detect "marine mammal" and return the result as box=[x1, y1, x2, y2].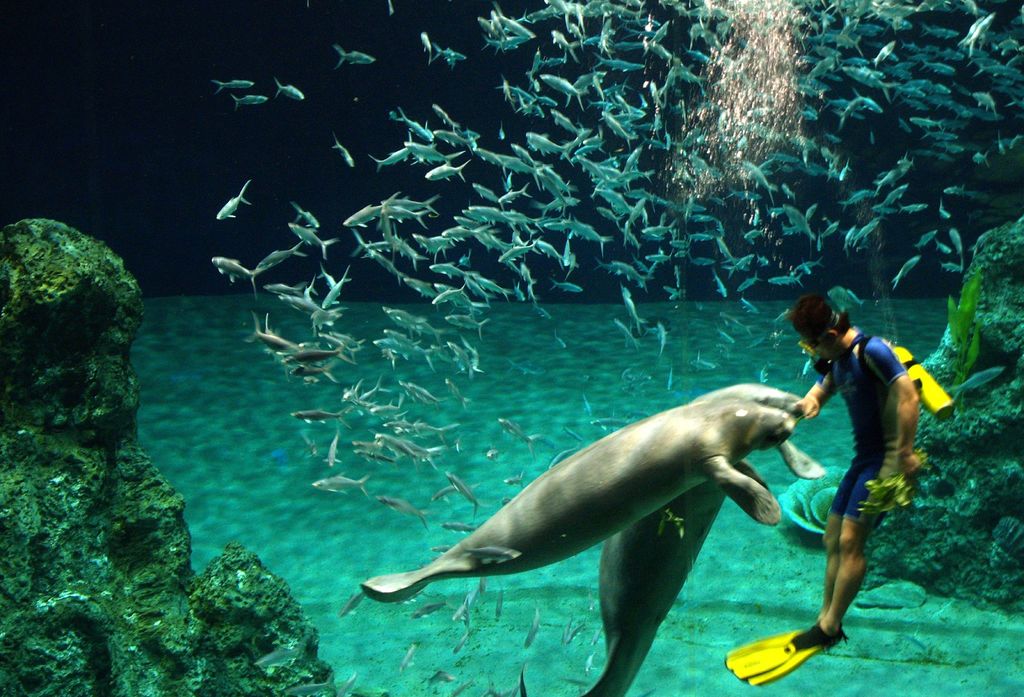
box=[575, 381, 824, 696].
